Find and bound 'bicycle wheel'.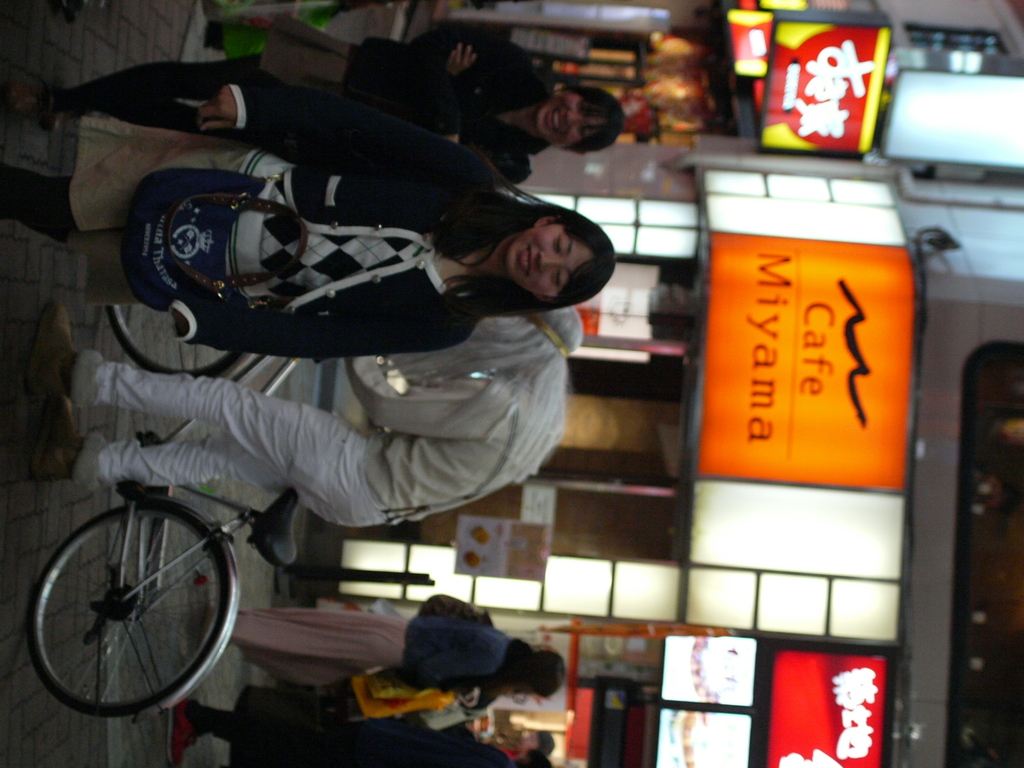
Bound: (x1=102, y1=301, x2=248, y2=381).
